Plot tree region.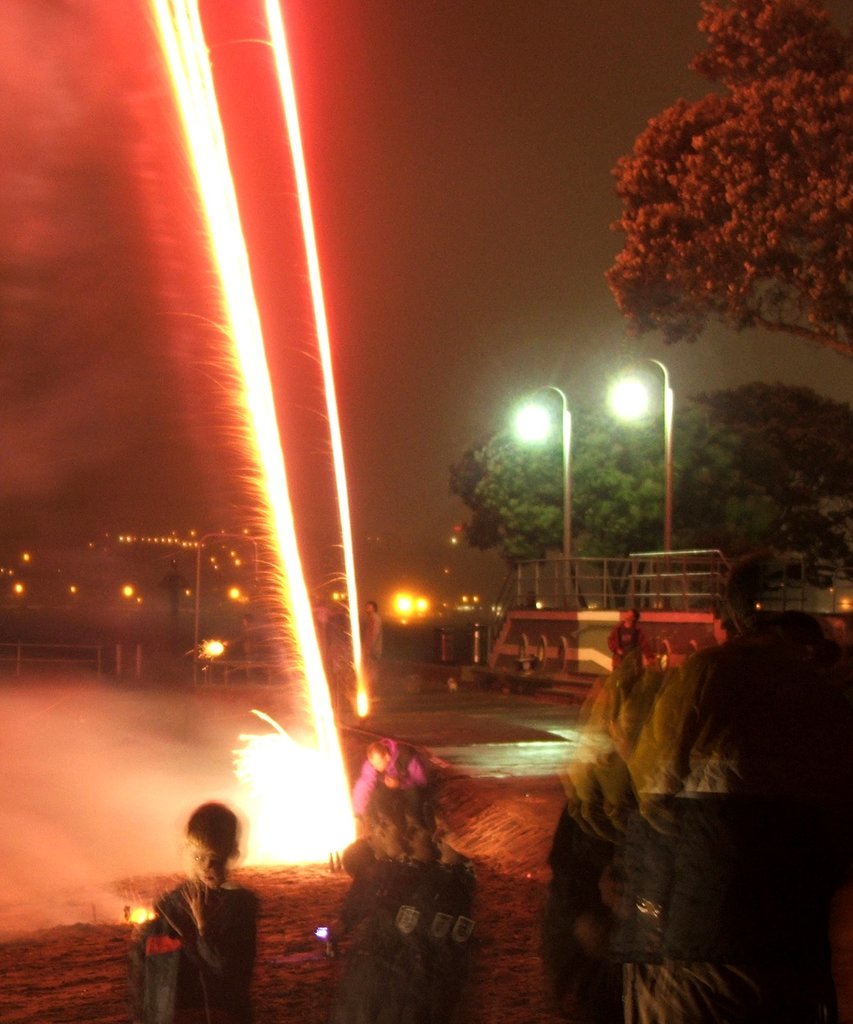
Plotted at (left=444, top=383, right=588, bottom=609).
